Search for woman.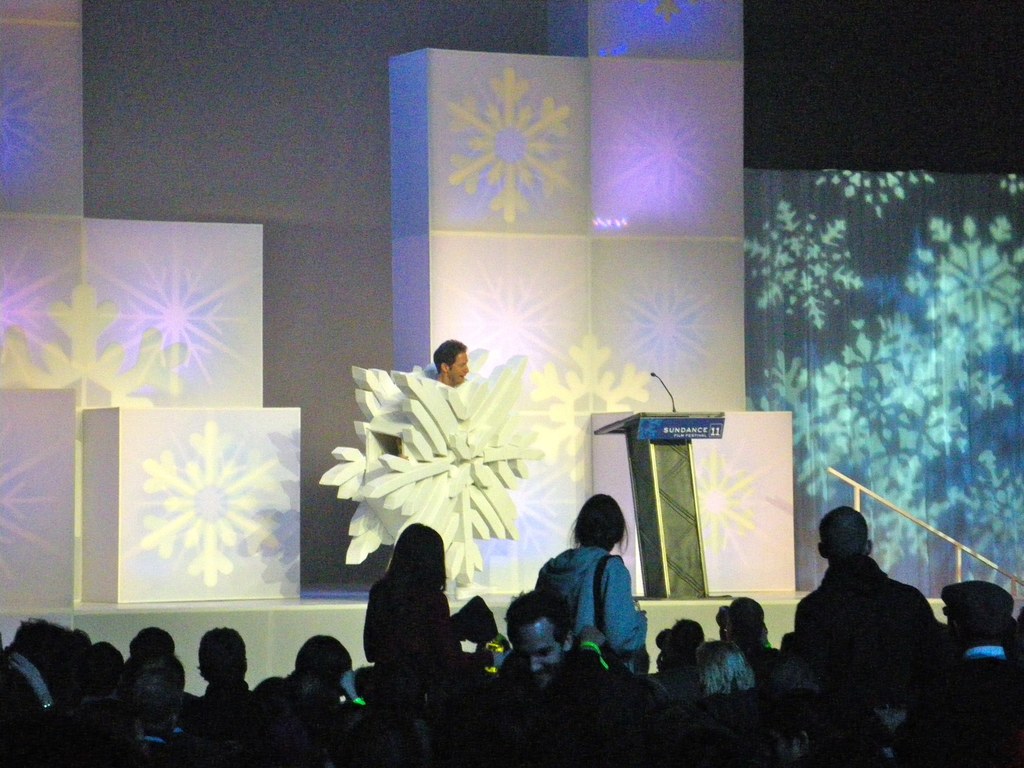
Found at 531:492:650:678.
